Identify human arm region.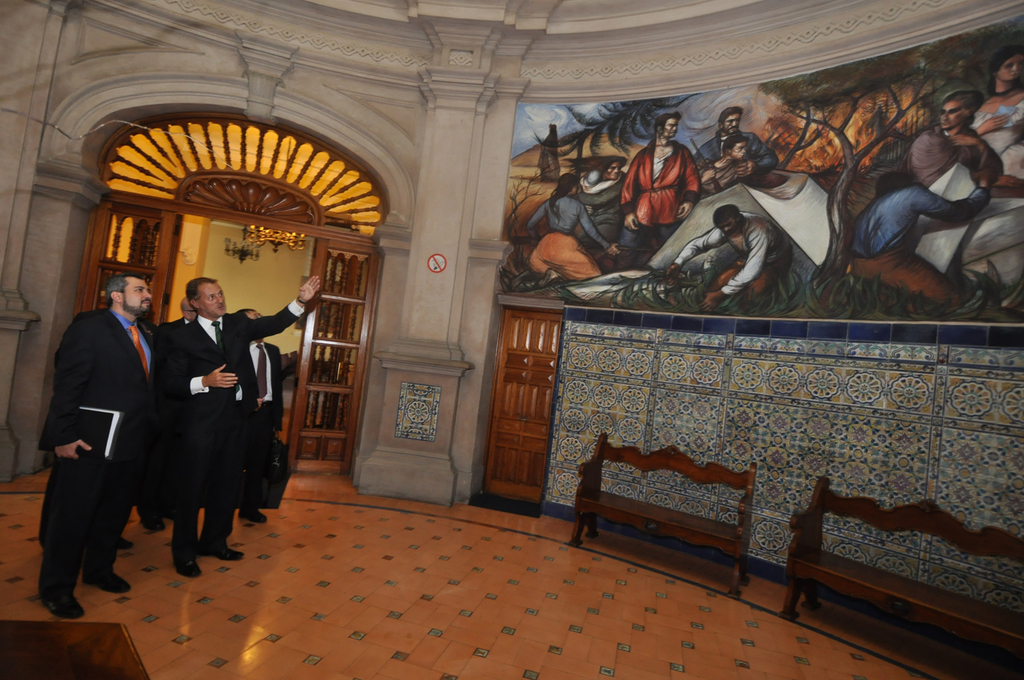
Region: [left=173, top=330, right=237, bottom=397].
